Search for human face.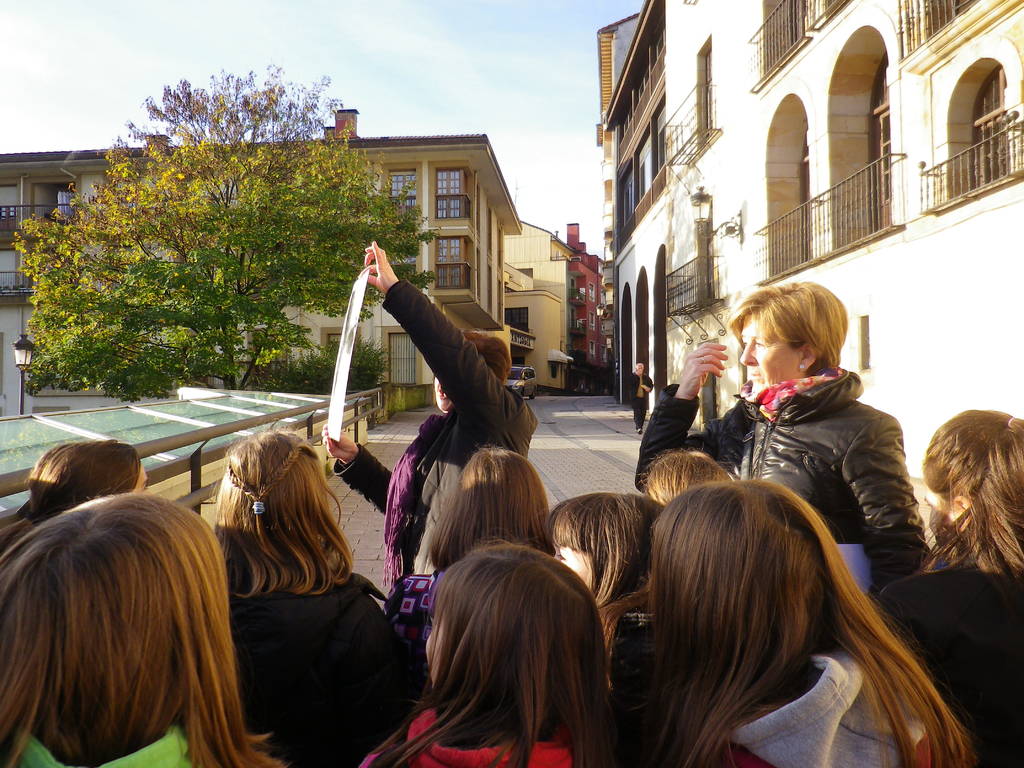
Found at 733:311:801:399.
